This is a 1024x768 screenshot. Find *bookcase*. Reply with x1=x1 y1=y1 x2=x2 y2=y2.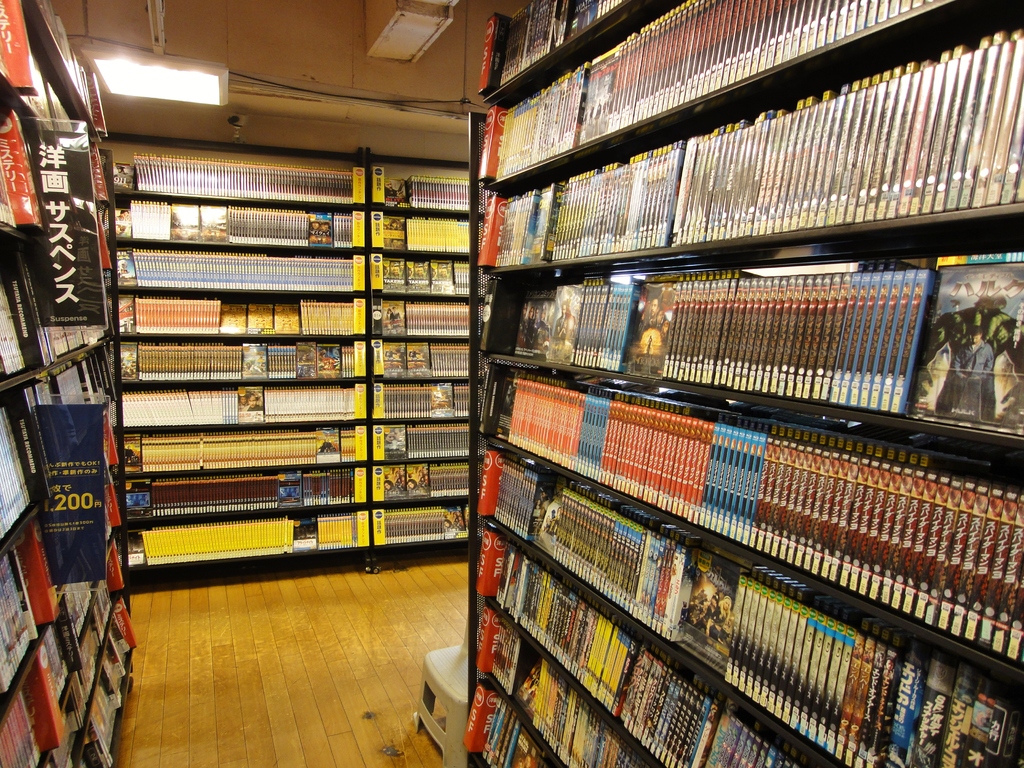
x1=369 y1=147 x2=467 y2=576.
